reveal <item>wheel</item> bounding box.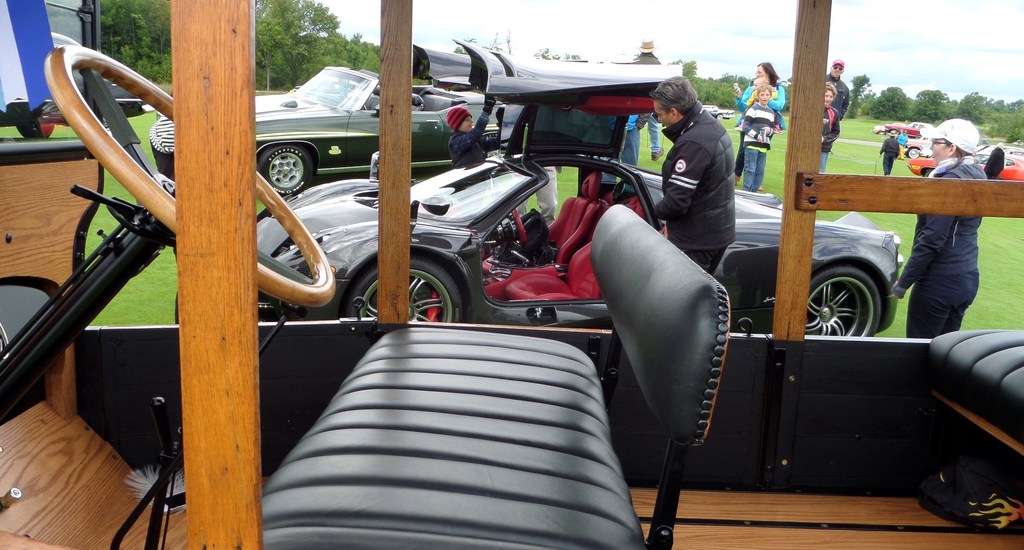
Revealed: {"x1": 504, "y1": 206, "x2": 525, "y2": 245}.
